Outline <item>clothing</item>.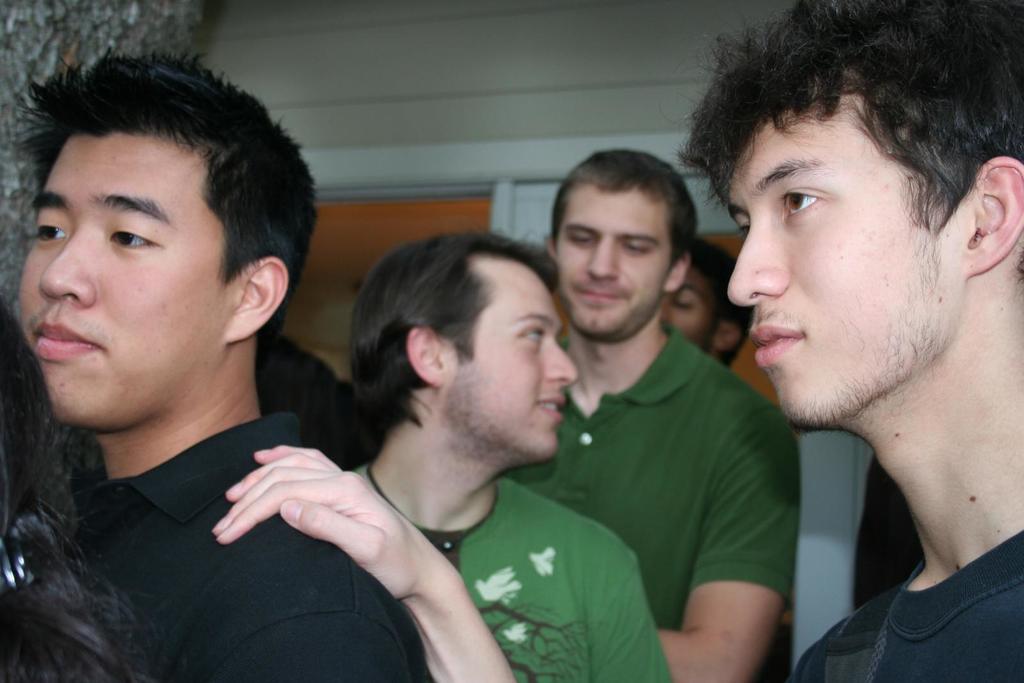
Outline: x1=61 y1=414 x2=426 y2=682.
